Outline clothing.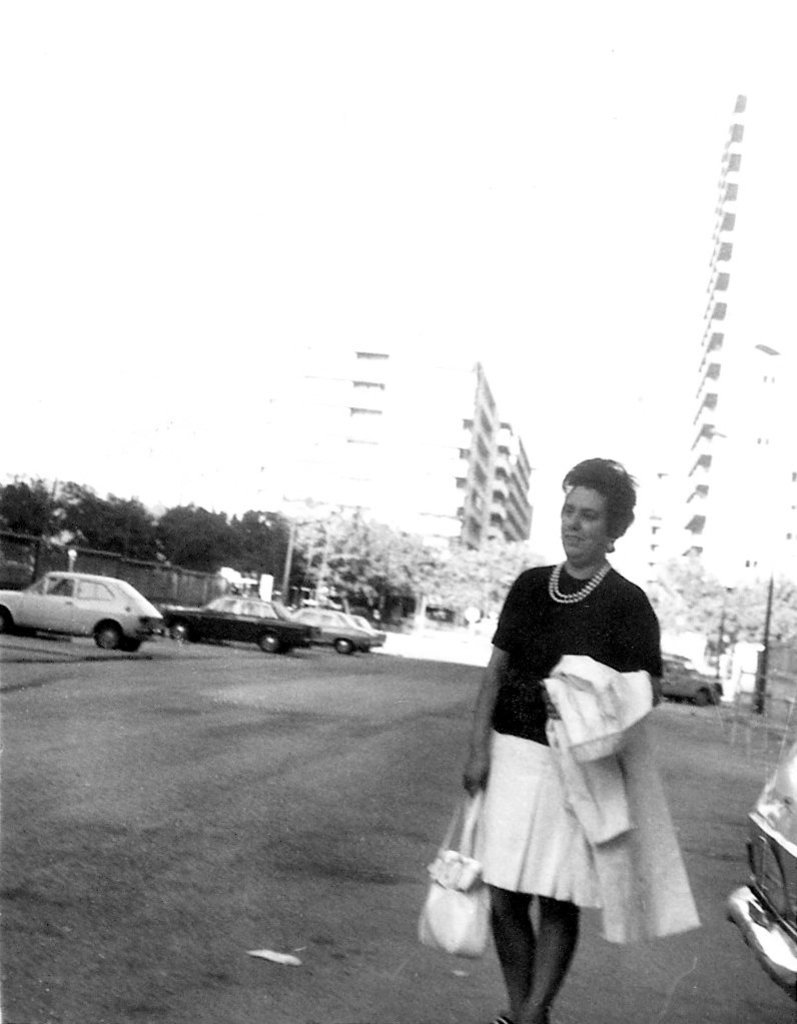
Outline: box=[454, 544, 675, 925].
